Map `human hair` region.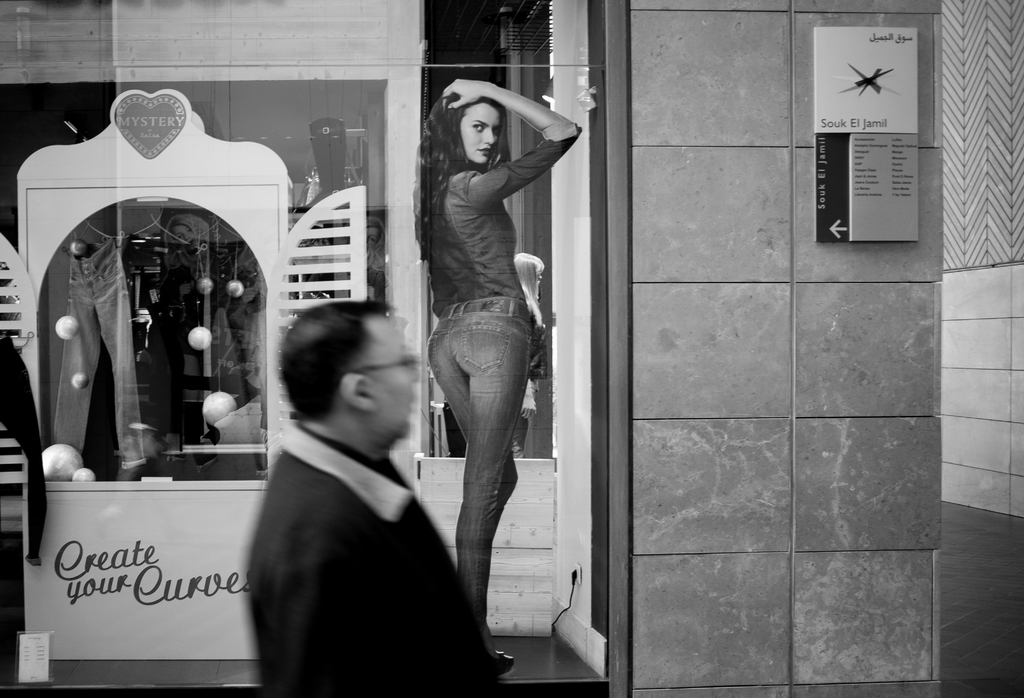
Mapped to left=266, top=312, right=407, bottom=451.
